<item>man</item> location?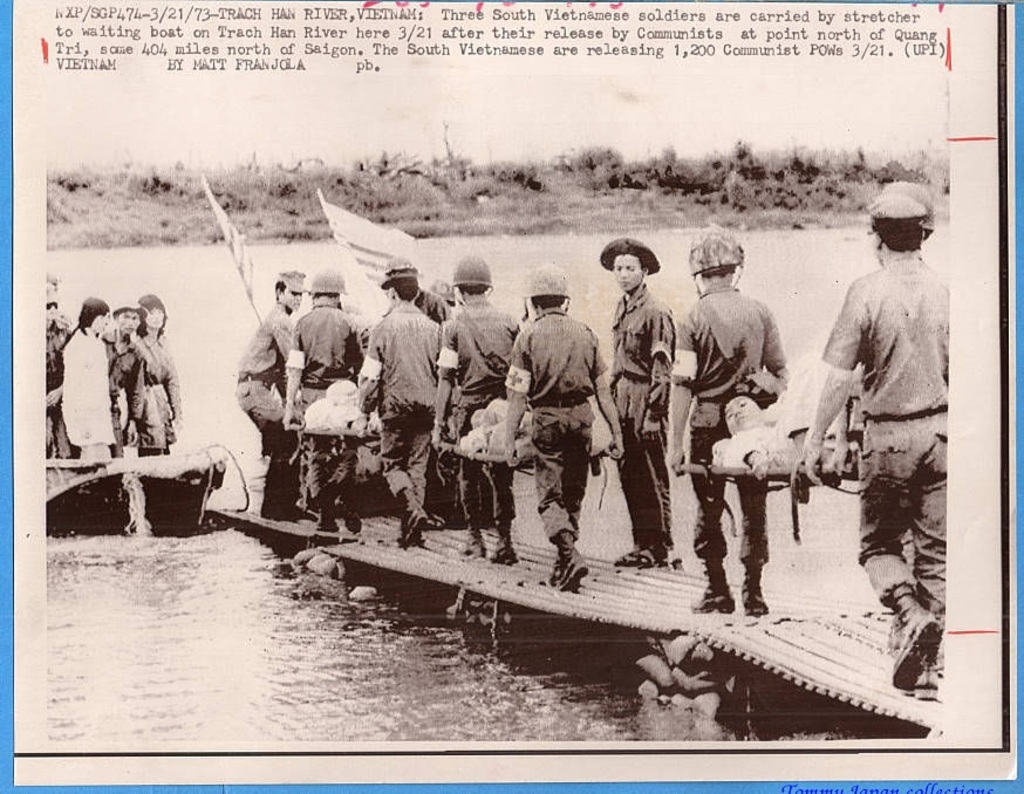
x1=41 y1=282 x2=75 y2=466
